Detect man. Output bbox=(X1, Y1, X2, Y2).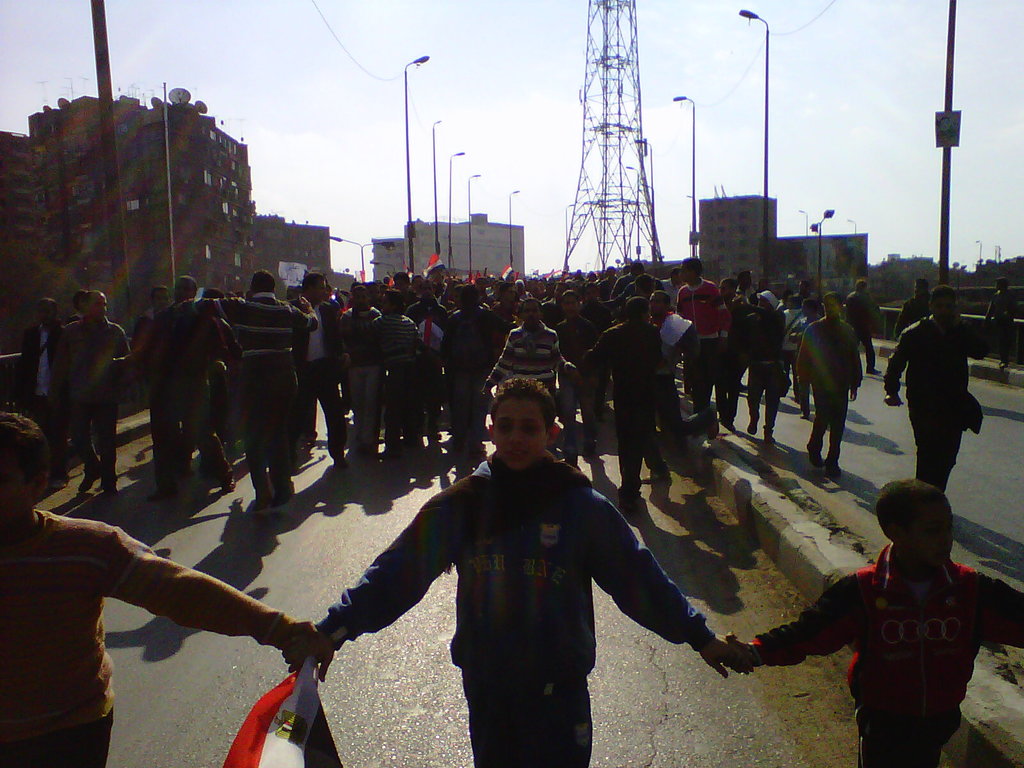
bbox=(735, 282, 792, 446).
